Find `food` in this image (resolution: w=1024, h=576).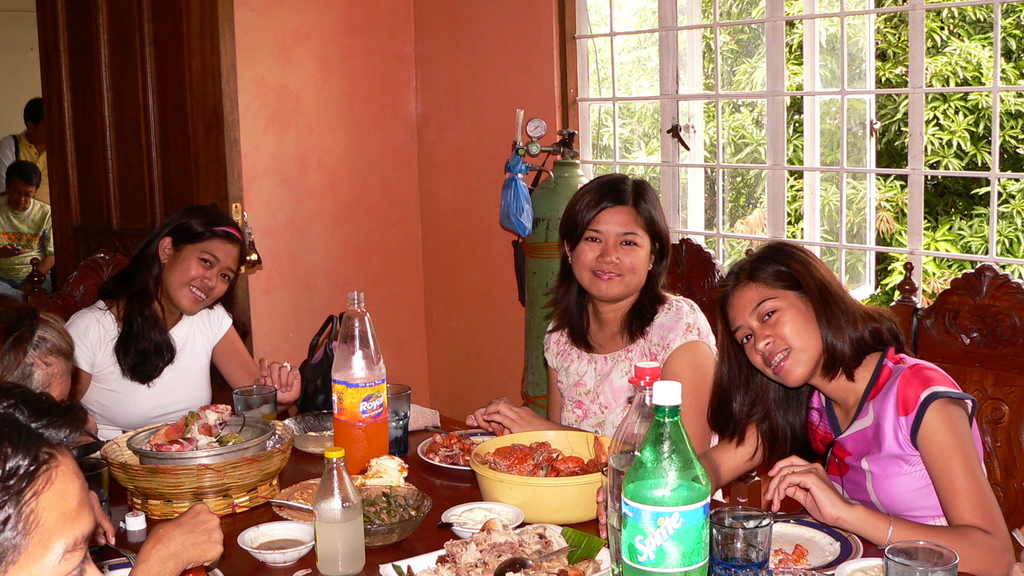
[721,516,808,570].
